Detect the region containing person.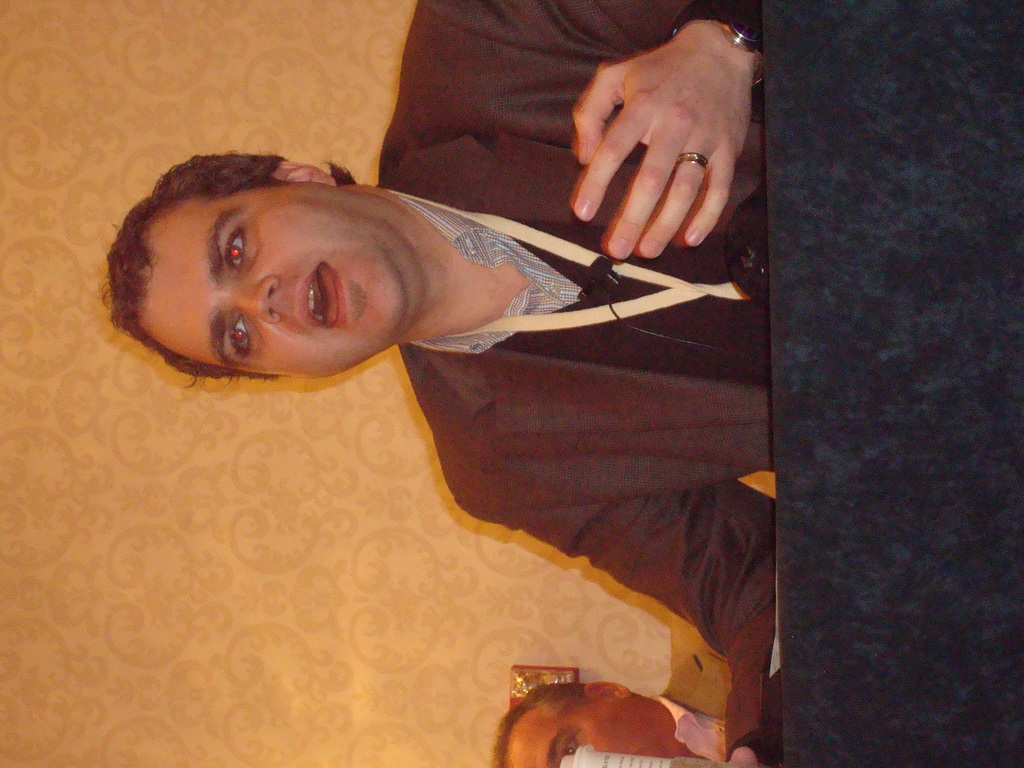
(left=490, top=623, right=732, bottom=767).
